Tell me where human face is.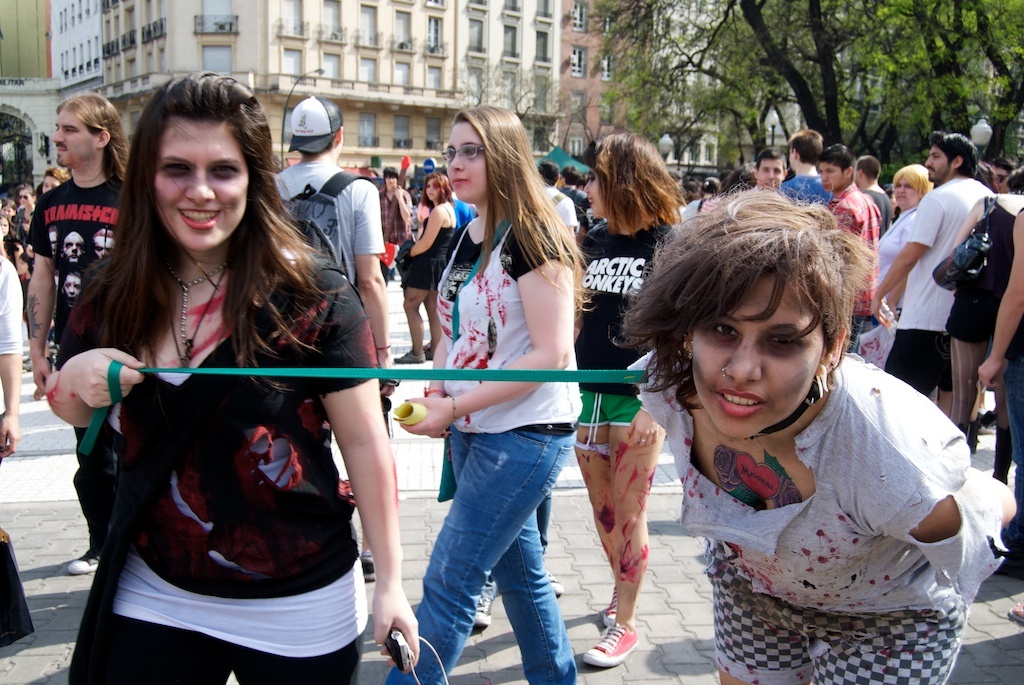
human face is at x1=896 y1=175 x2=919 y2=208.
